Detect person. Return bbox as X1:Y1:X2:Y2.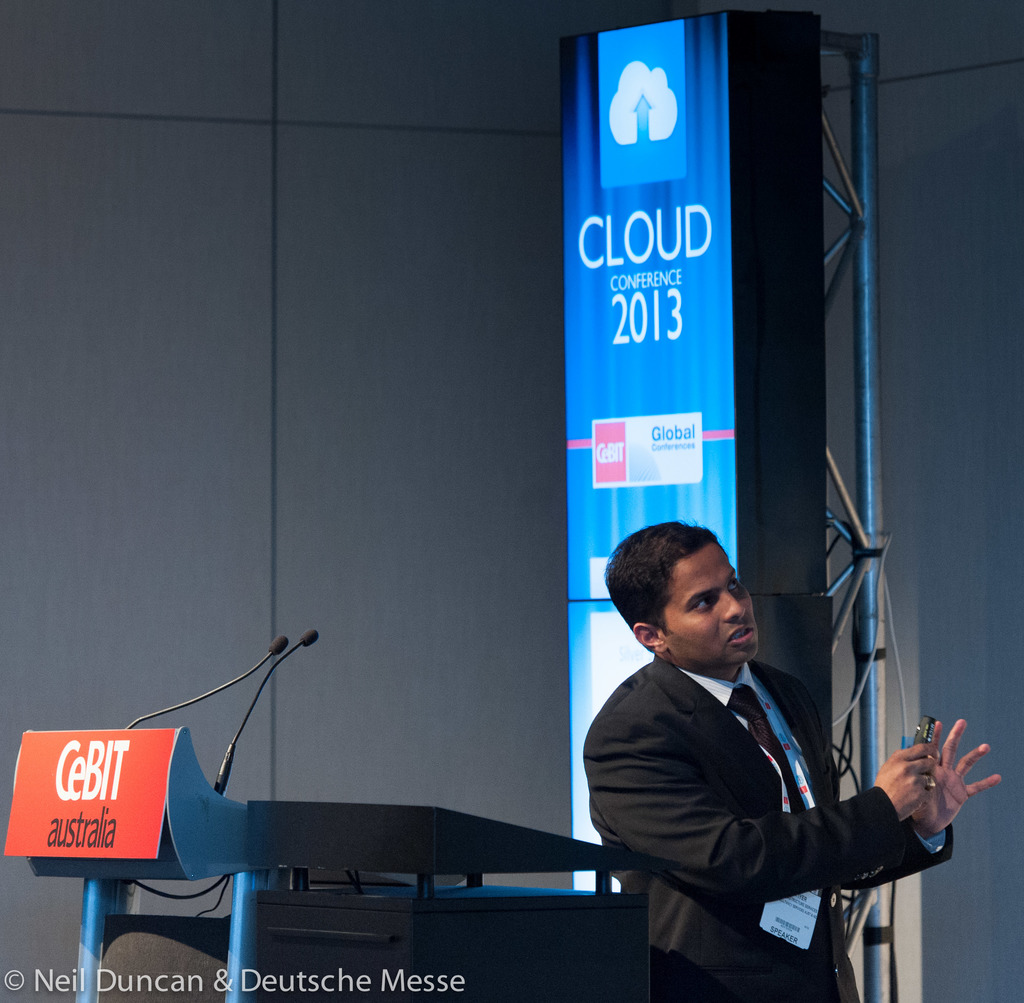
584:522:1000:1002.
